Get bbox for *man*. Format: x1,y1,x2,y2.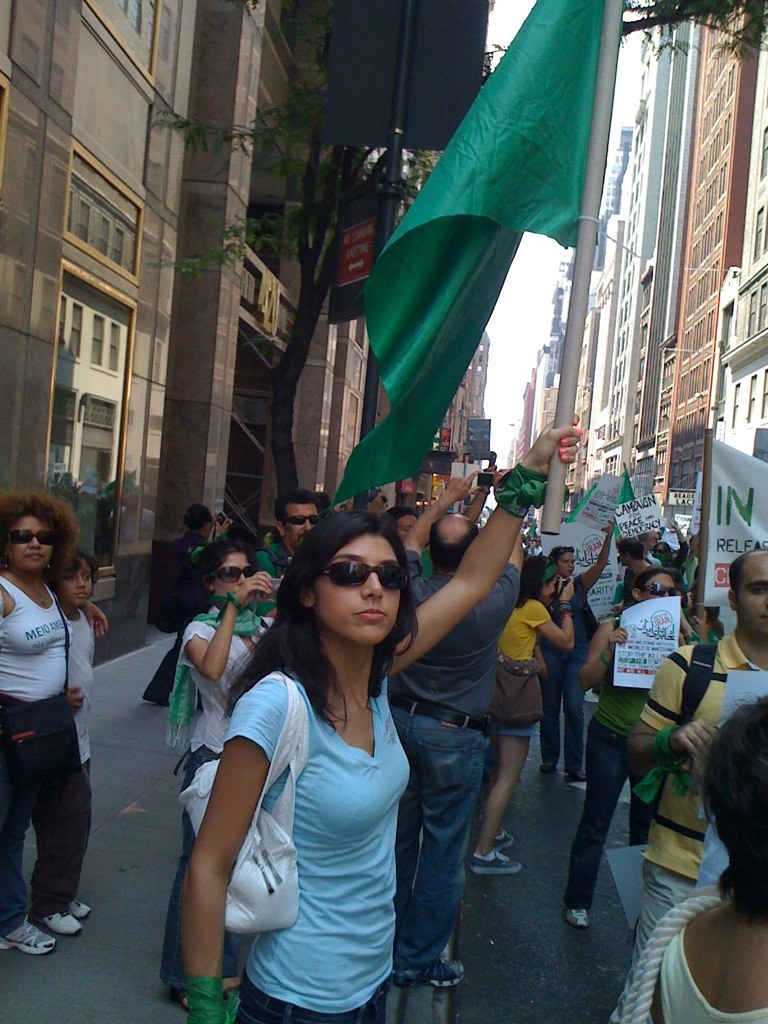
383,467,525,987.
